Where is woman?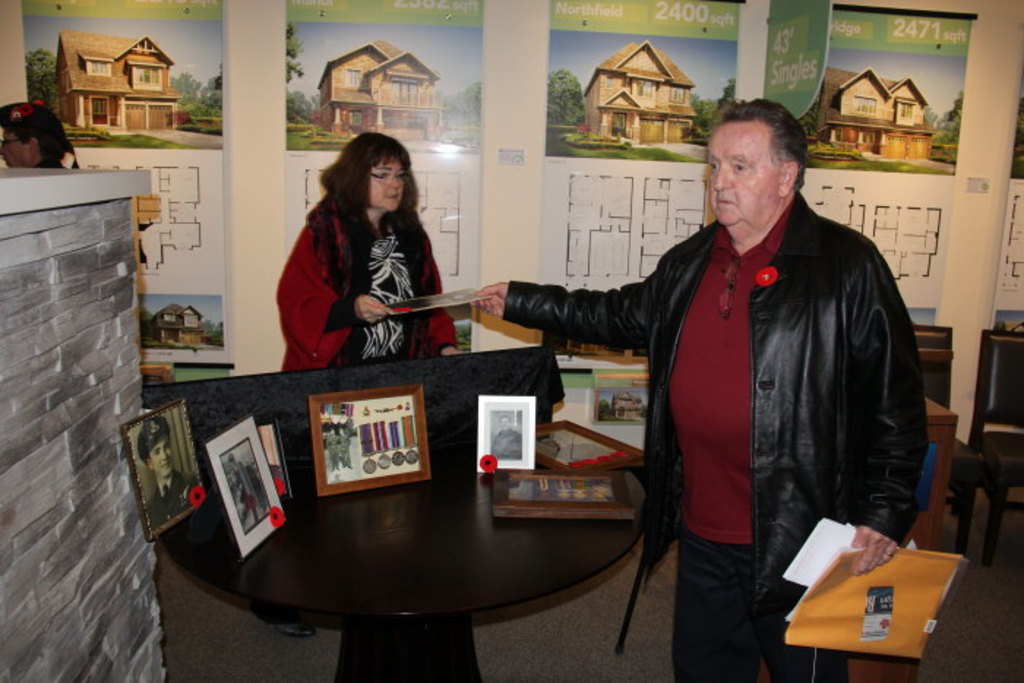
left=274, top=132, right=455, bottom=614.
